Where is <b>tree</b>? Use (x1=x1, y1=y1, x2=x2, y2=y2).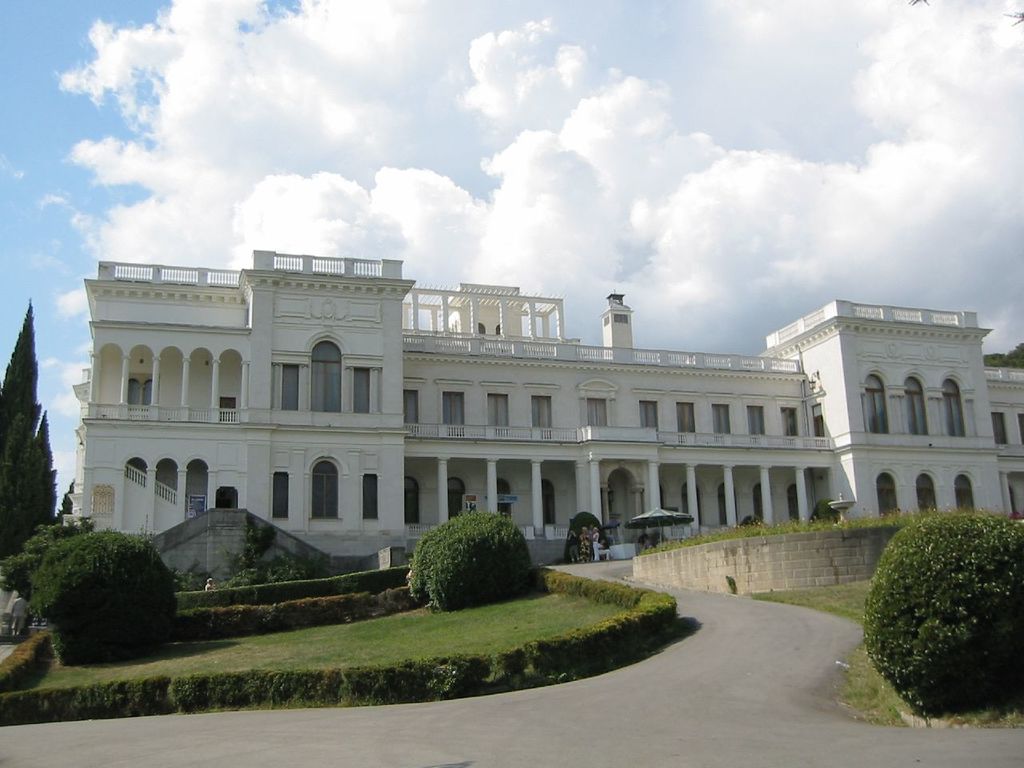
(x1=59, y1=481, x2=73, y2=513).
